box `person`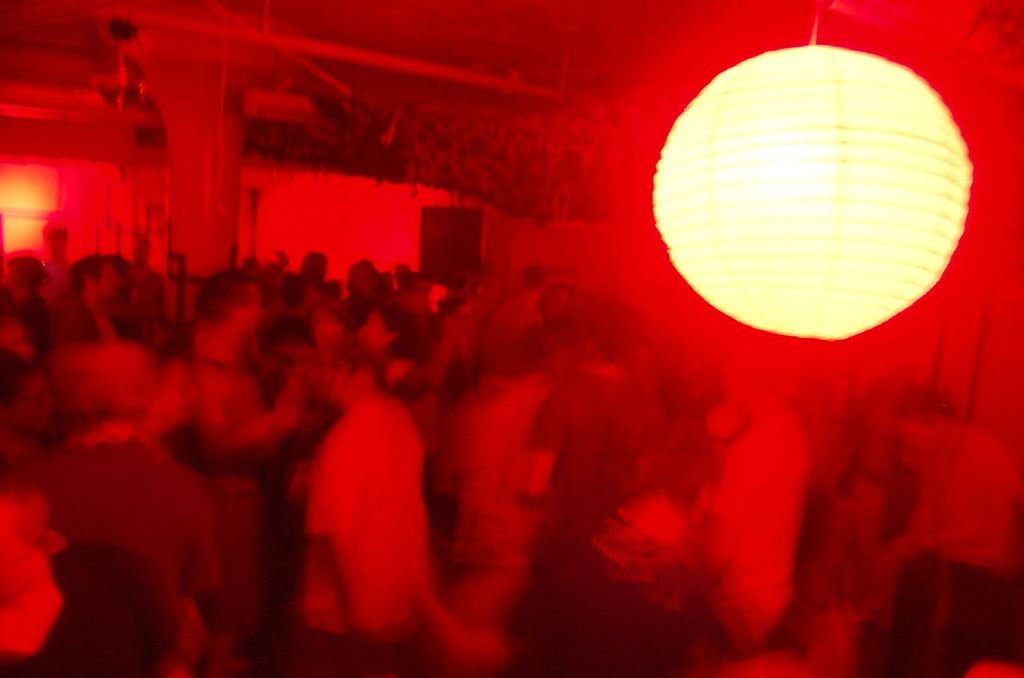
67/247/129/337
